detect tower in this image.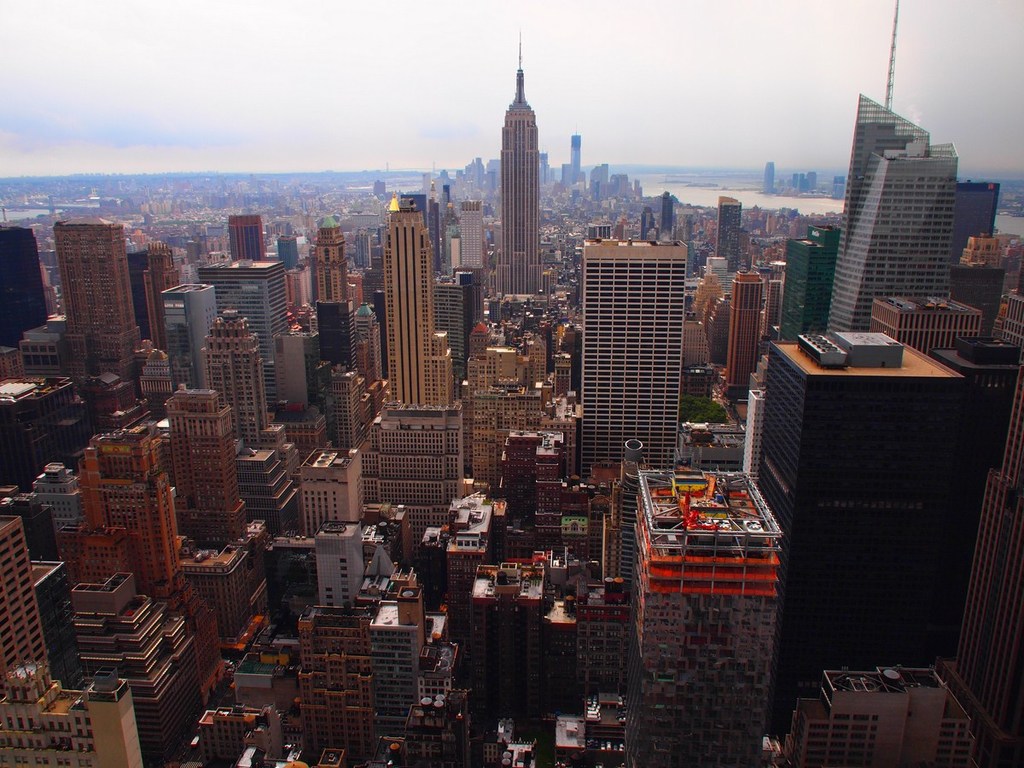
Detection: detection(376, 197, 463, 408).
